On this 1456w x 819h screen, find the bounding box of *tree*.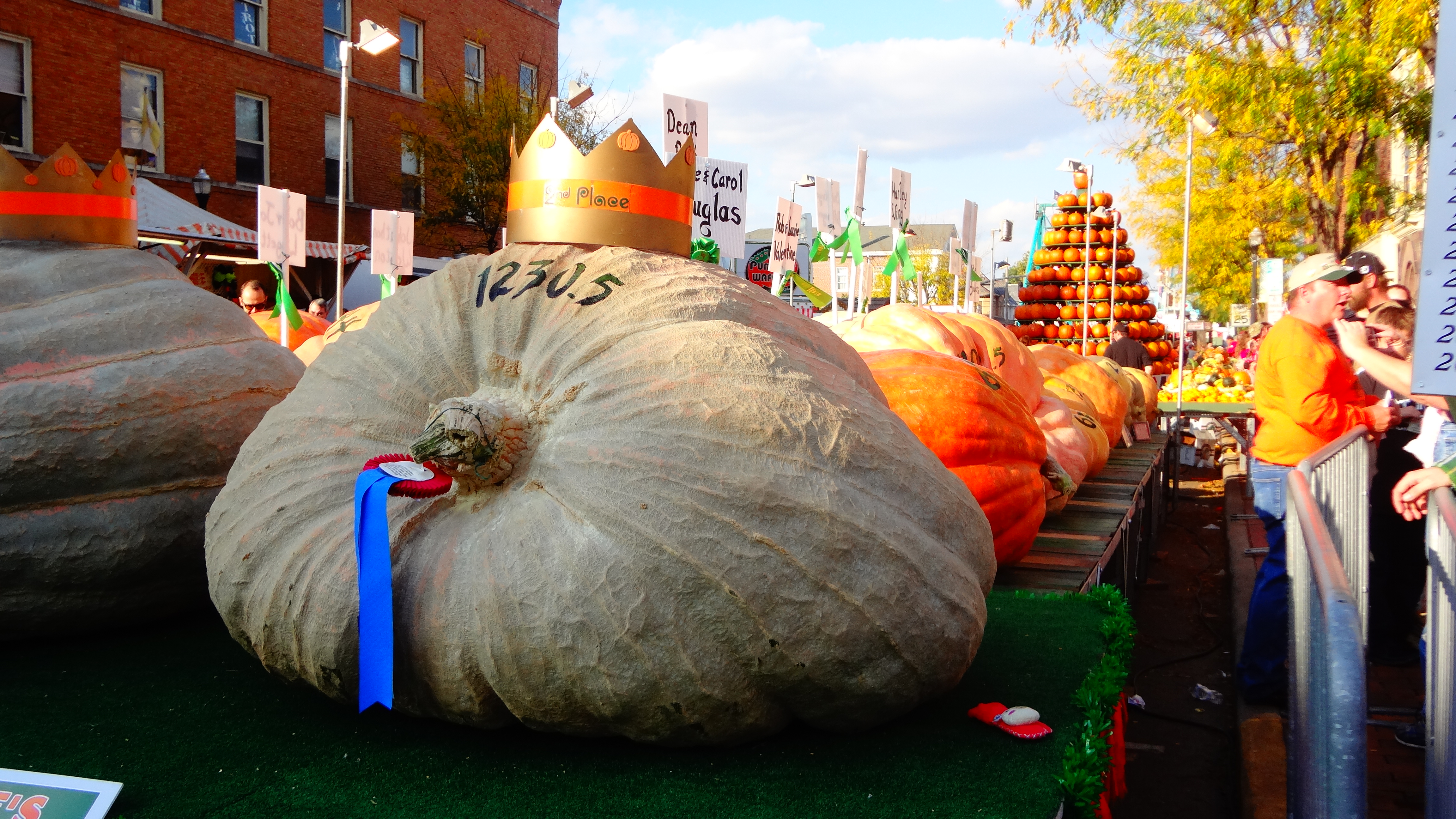
Bounding box: <region>122, 10, 203, 80</region>.
